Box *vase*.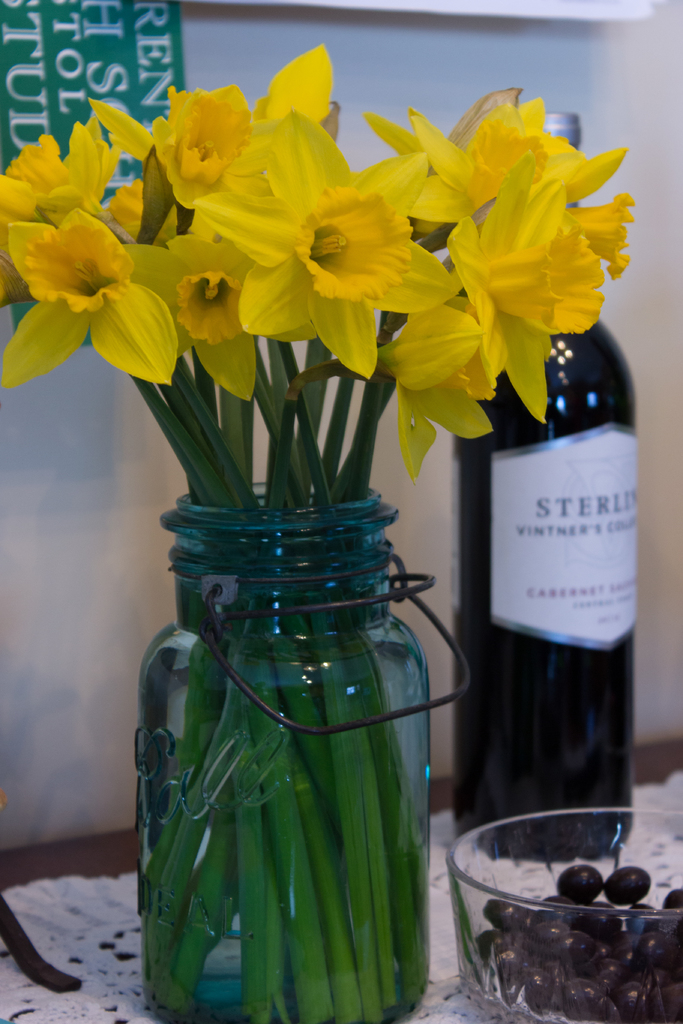
130 475 477 1023.
